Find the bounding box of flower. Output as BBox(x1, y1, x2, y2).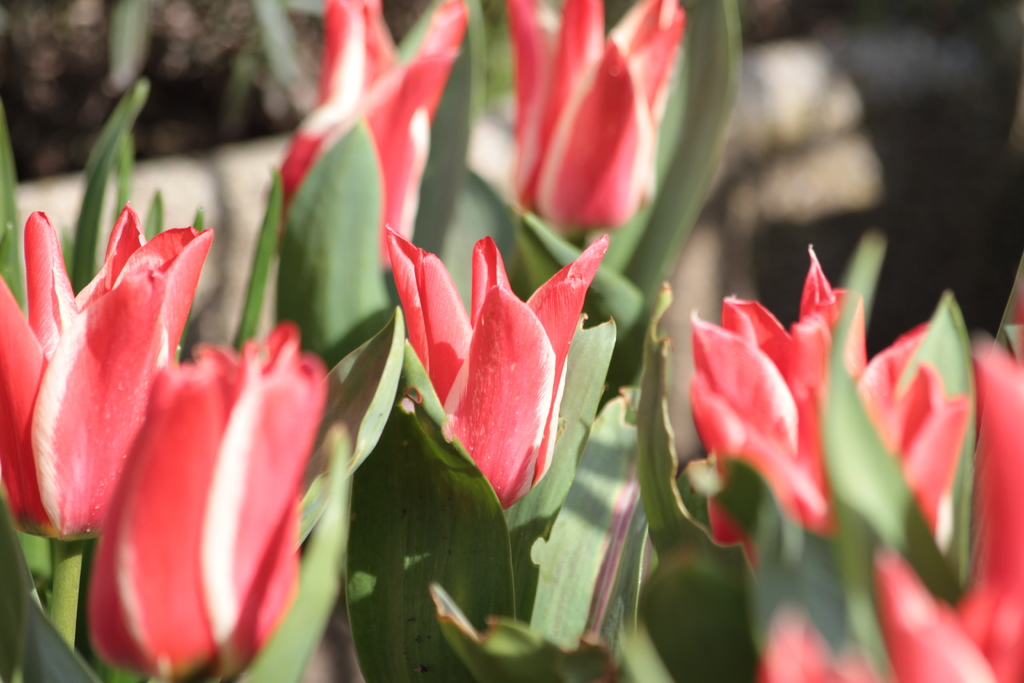
BBox(700, 352, 932, 682).
